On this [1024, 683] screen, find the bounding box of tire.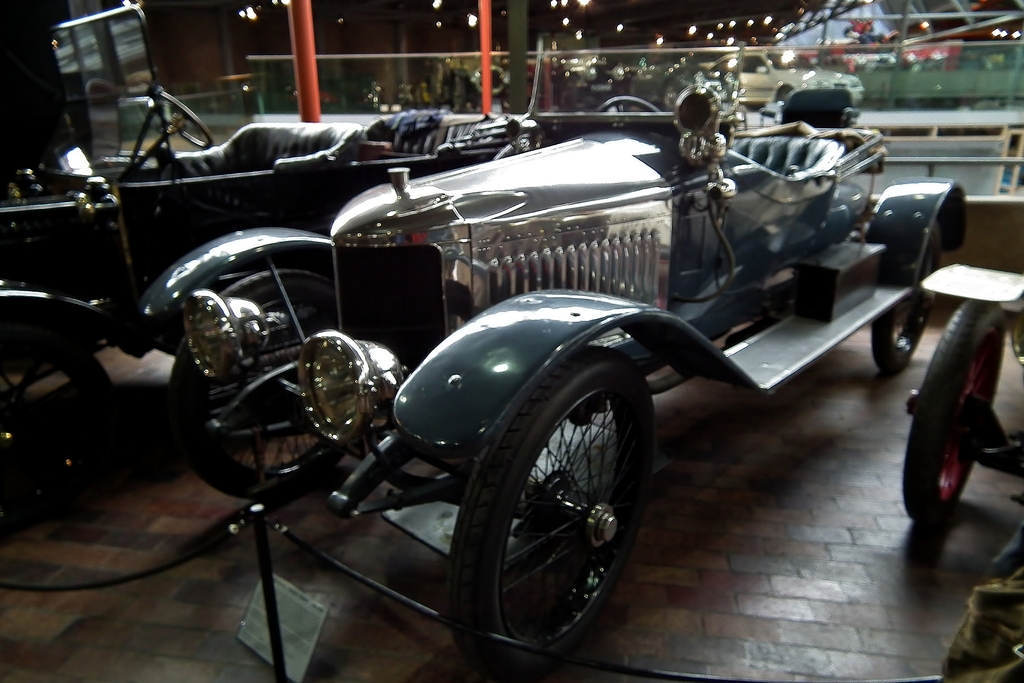
Bounding box: detection(0, 318, 121, 507).
